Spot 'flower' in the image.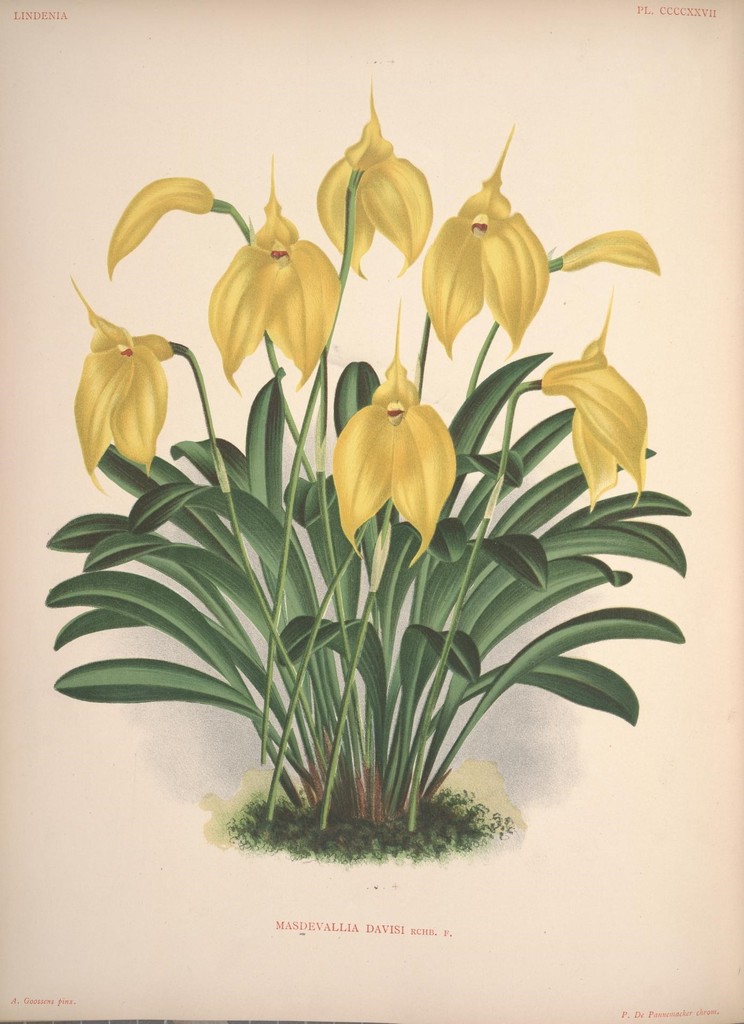
'flower' found at <bbox>545, 289, 650, 529</bbox>.
